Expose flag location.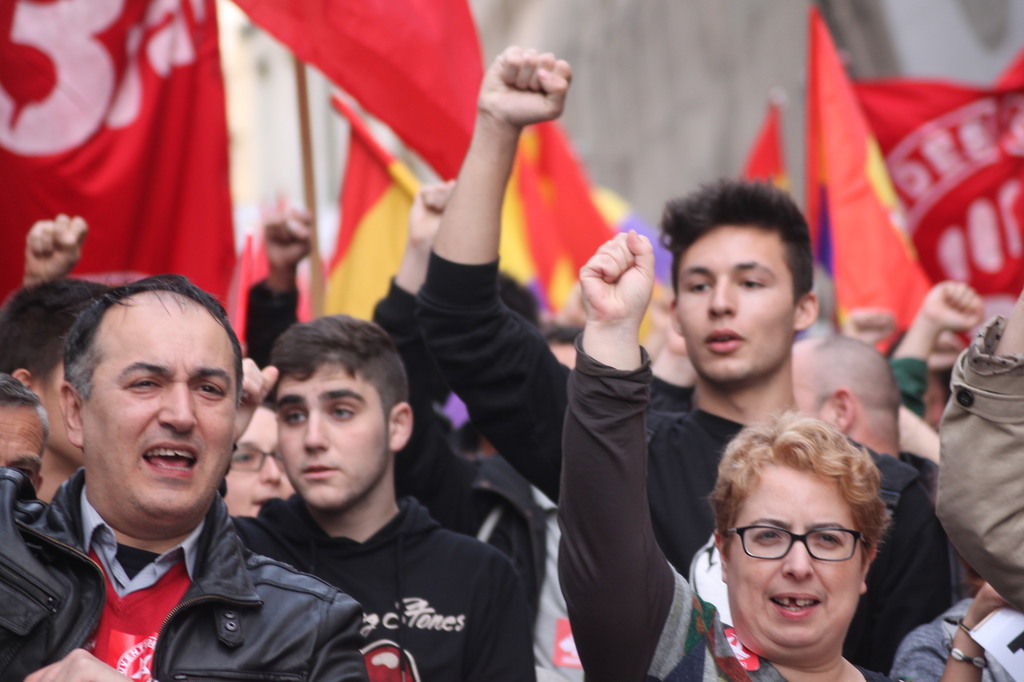
Exposed at box(320, 89, 450, 343).
